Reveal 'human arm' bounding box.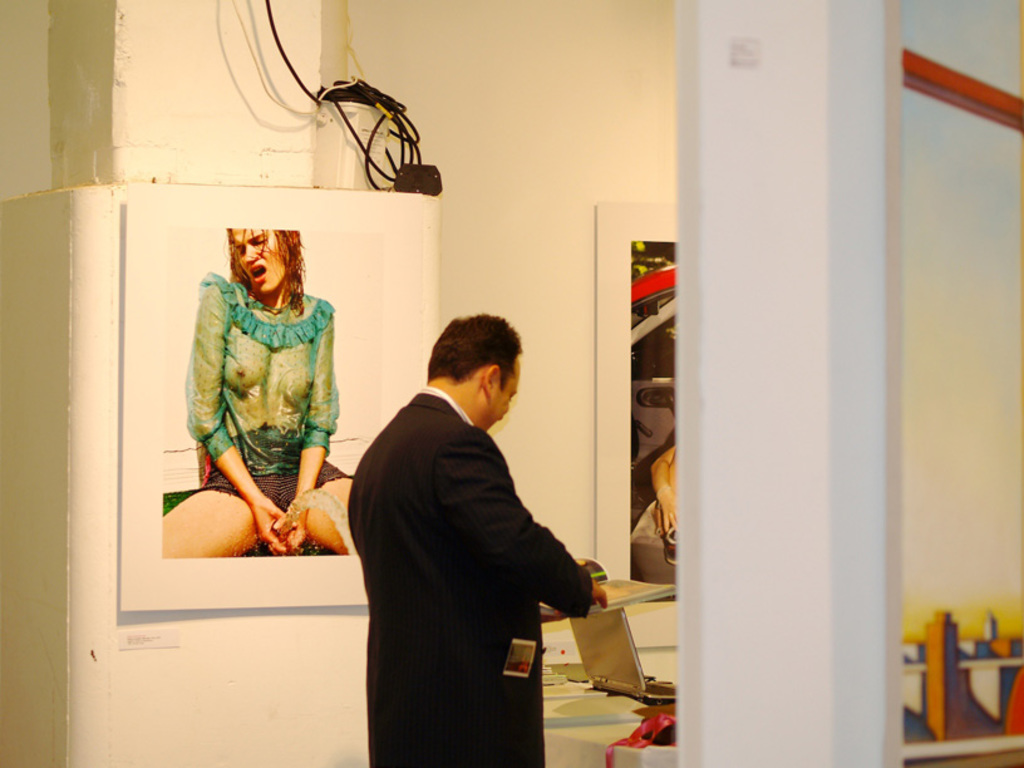
Revealed: {"left": 432, "top": 430, "right": 606, "bottom": 615}.
